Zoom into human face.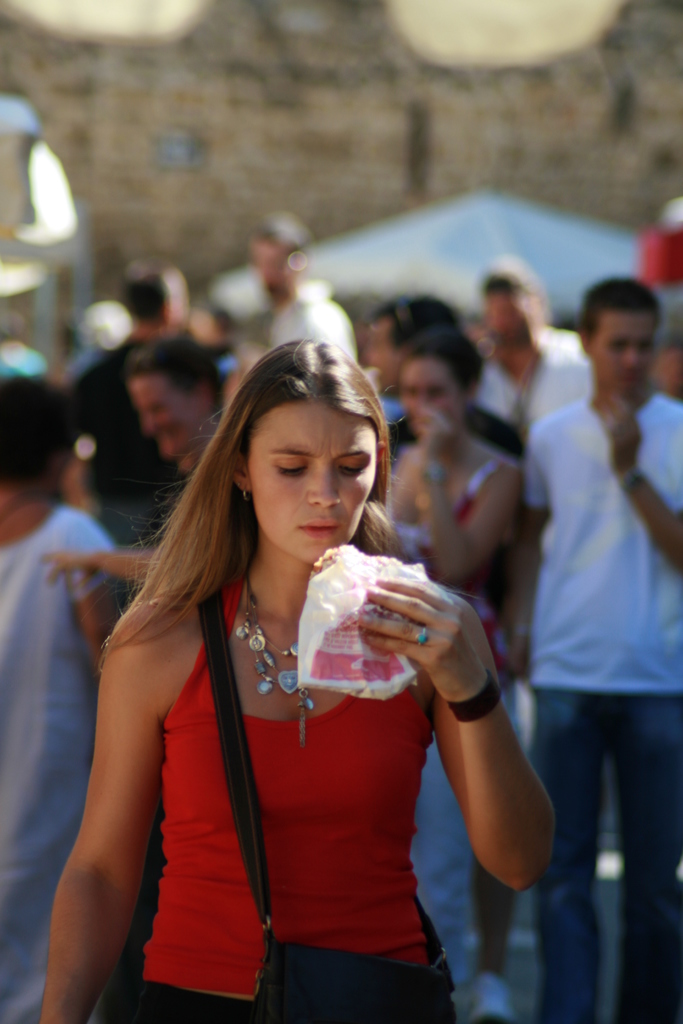
Zoom target: box(134, 367, 192, 470).
